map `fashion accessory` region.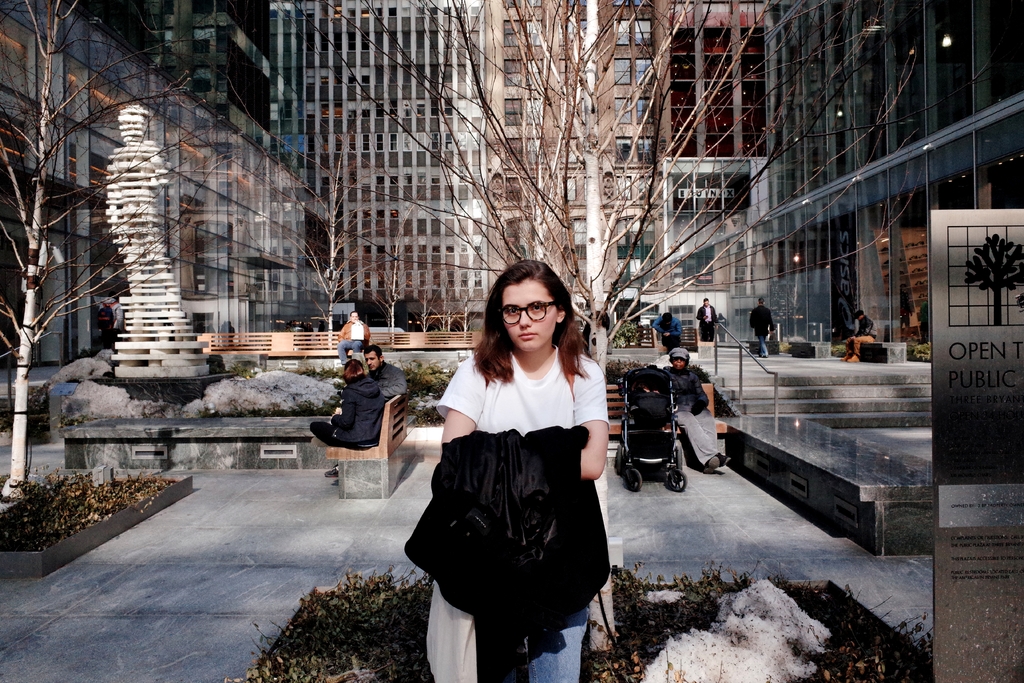
Mapped to bbox(671, 349, 689, 359).
